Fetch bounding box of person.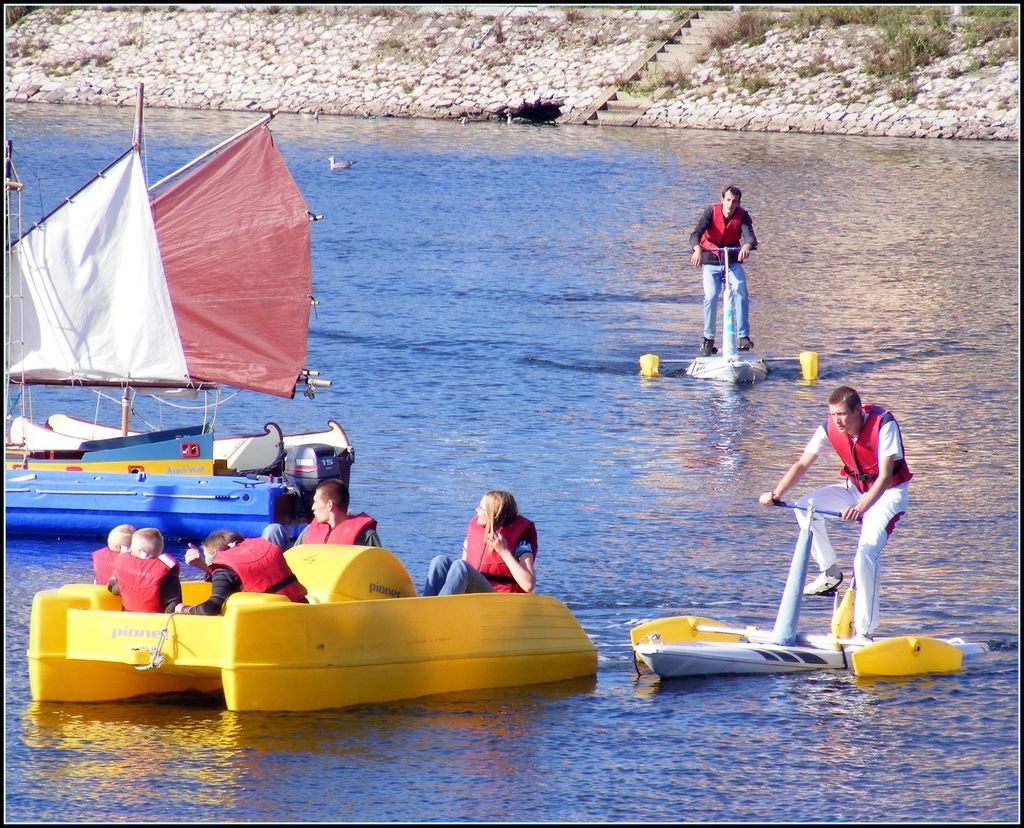
Bbox: (424,491,536,596).
